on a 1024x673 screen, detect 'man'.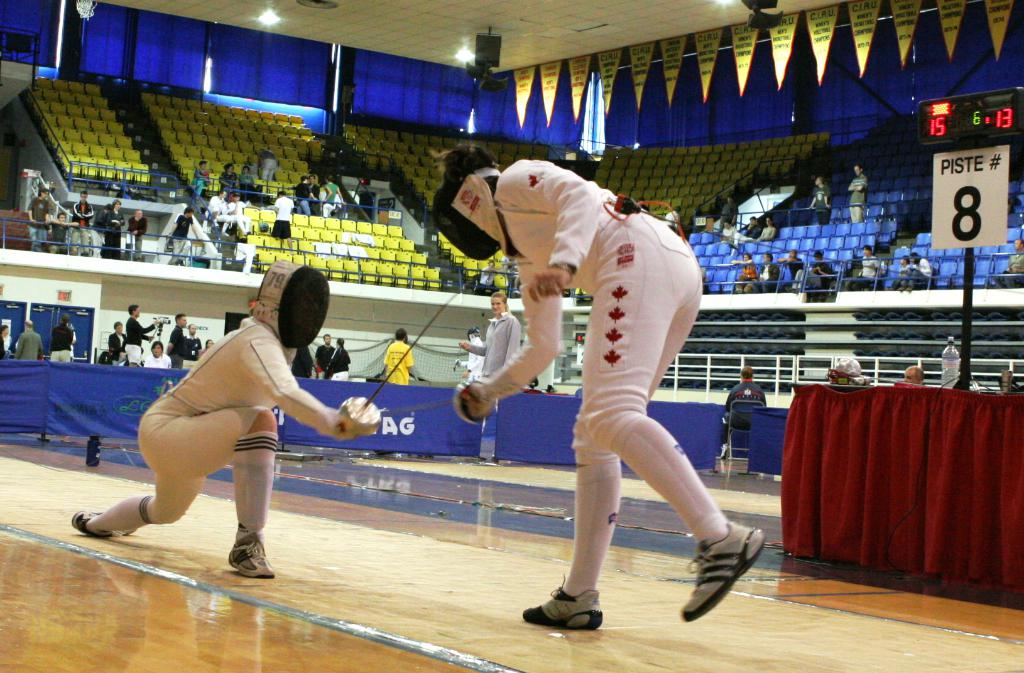
region(723, 368, 769, 458).
